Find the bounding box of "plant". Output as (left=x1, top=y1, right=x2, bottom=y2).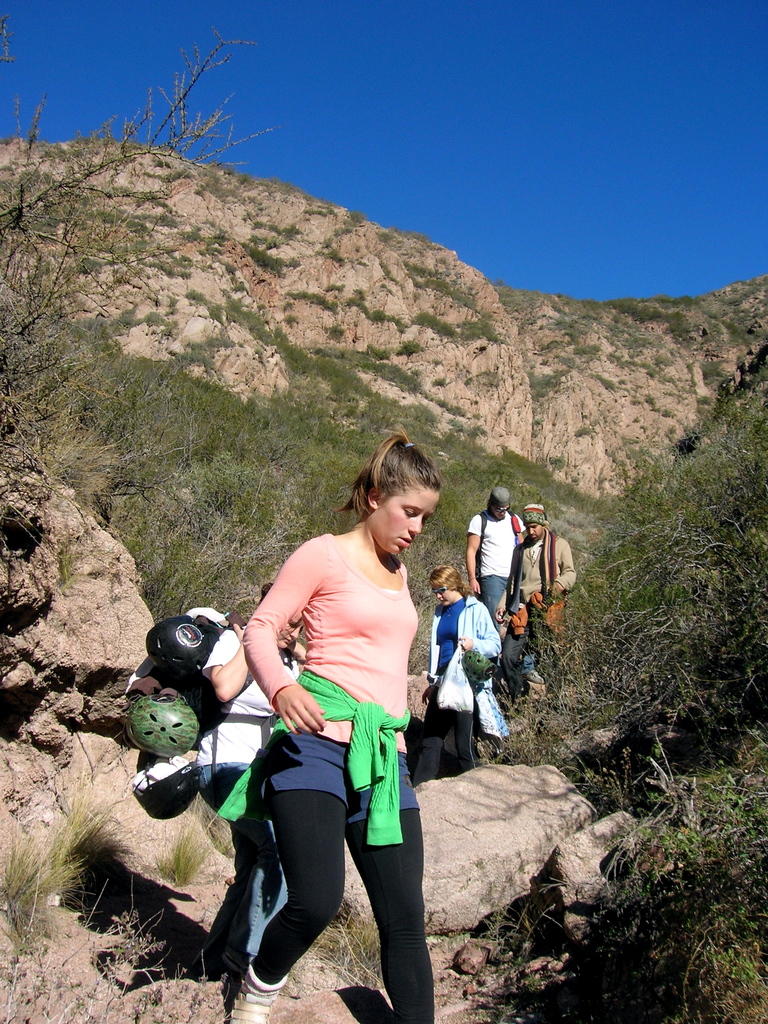
(left=45, top=781, right=102, bottom=897).
